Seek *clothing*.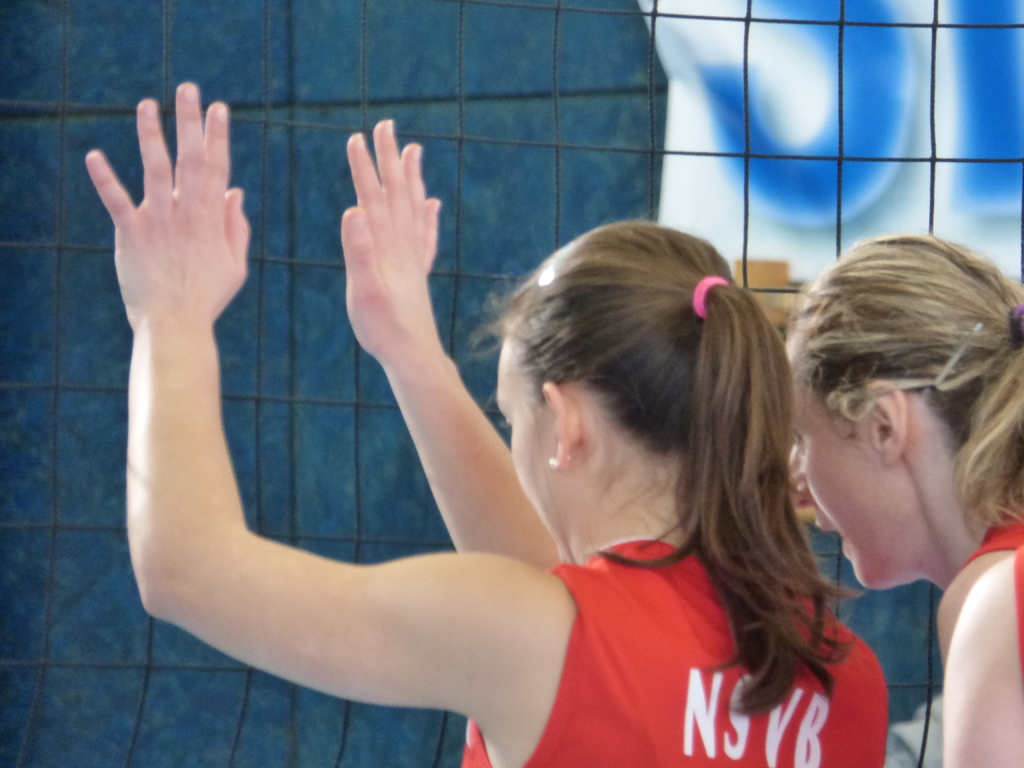
x1=963 y1=518 x2=1023 y2=696.
